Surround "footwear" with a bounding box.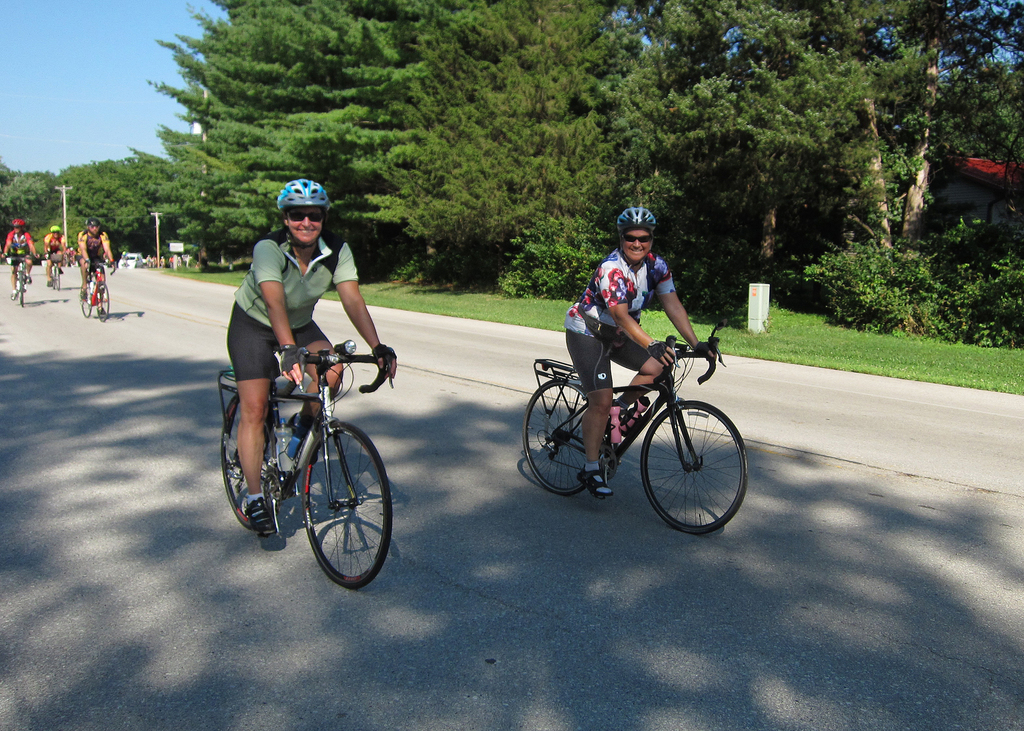
select_region(604, 426, 621, 450).
